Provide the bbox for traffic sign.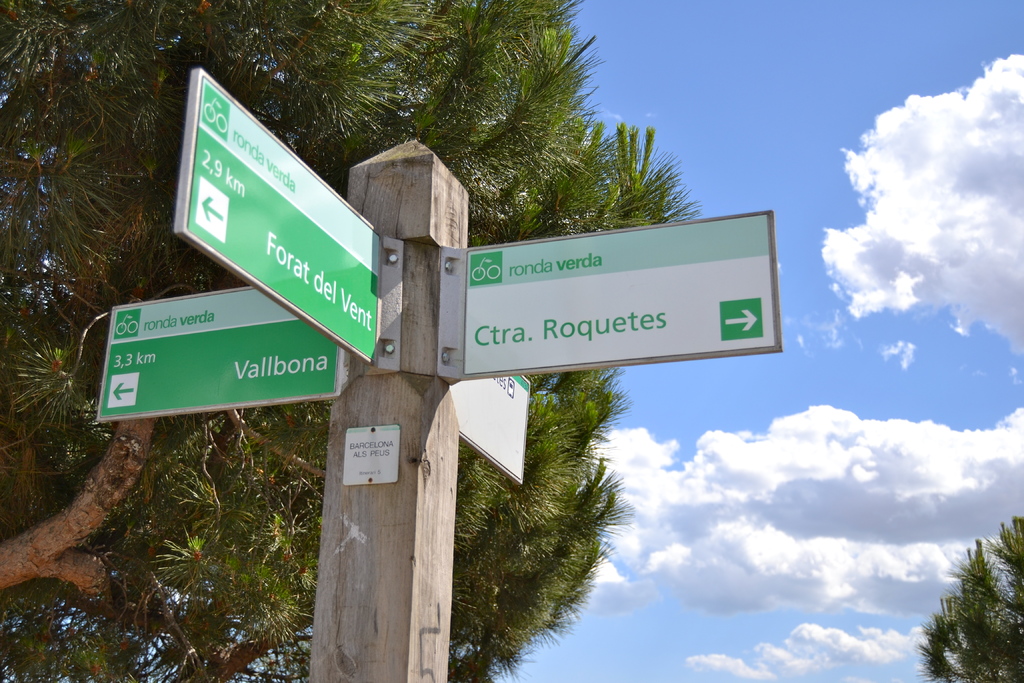
locate(467, 210, 785, 374).
